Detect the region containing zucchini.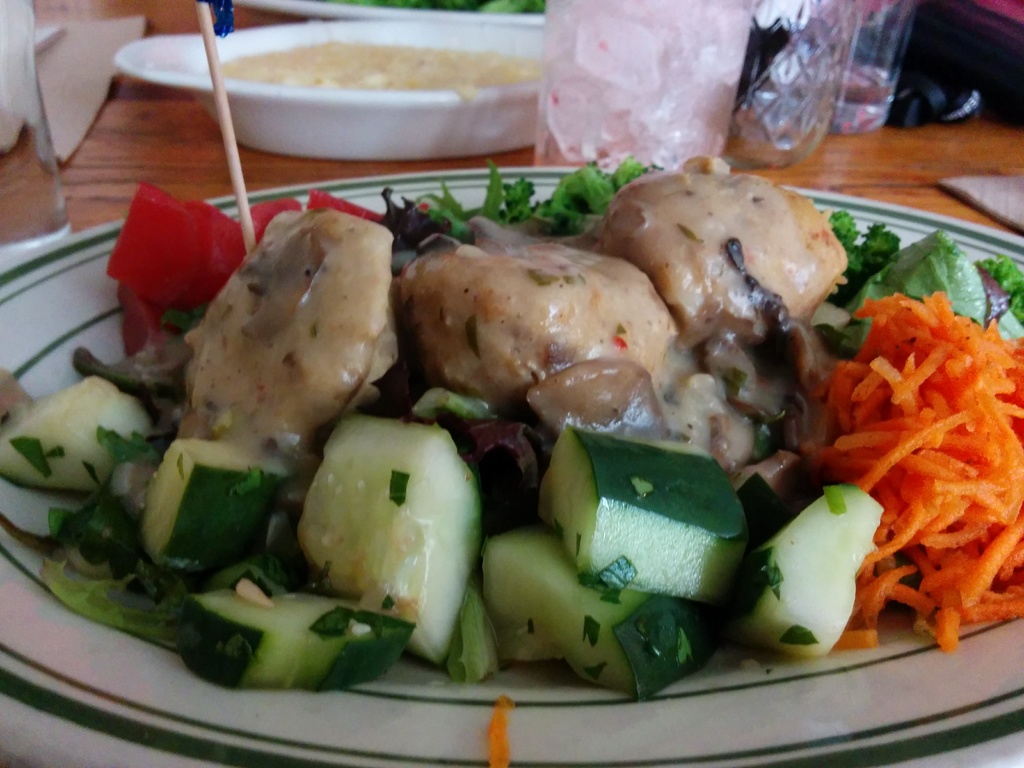
select_region(177, 585, 426, 688).
